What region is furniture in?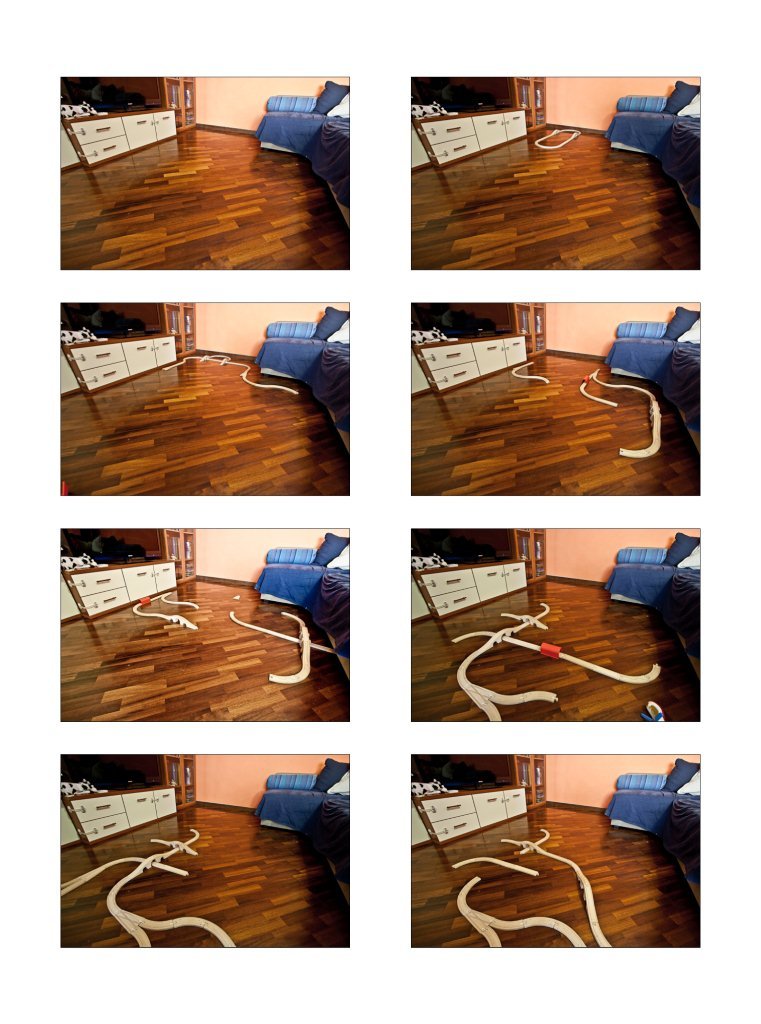
bbox=(416, 558, 527, 622).
